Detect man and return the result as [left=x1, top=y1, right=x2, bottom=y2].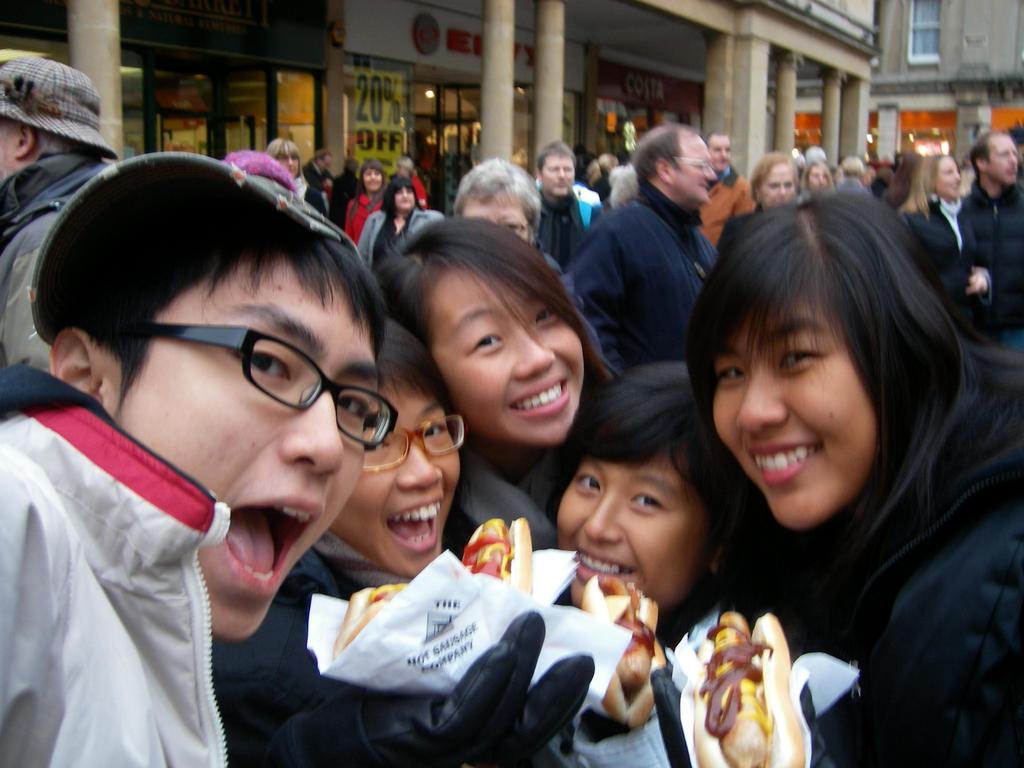
[left=566, top=131, right=741, bottom=381].
